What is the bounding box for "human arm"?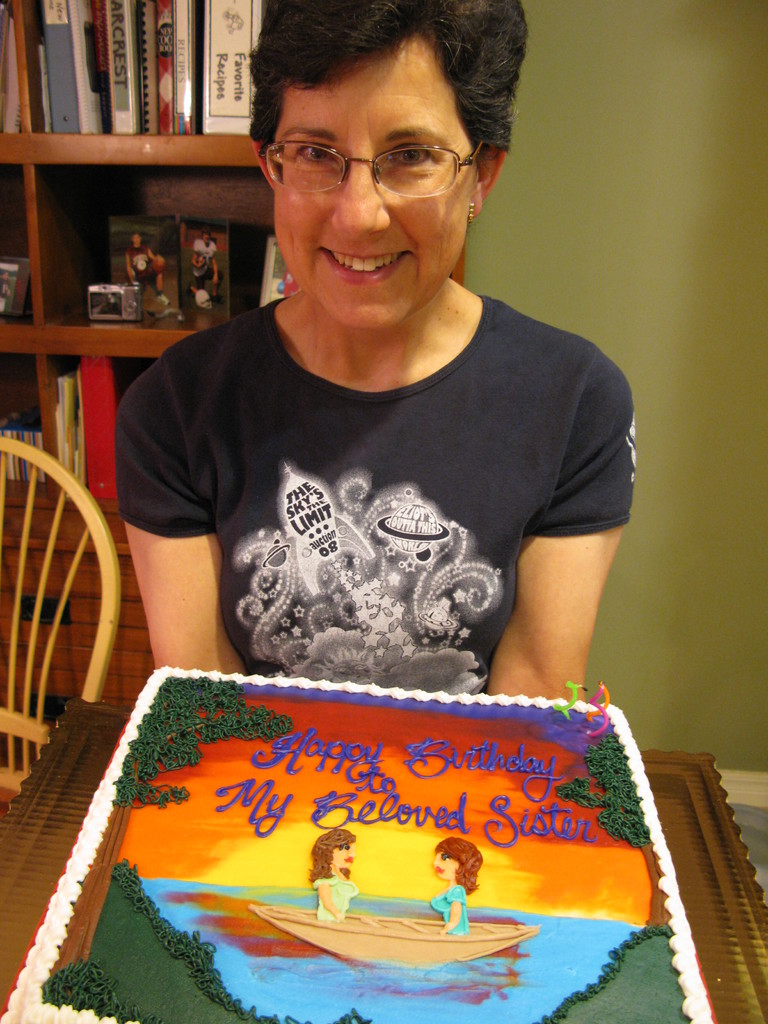
308:876:344:923.
